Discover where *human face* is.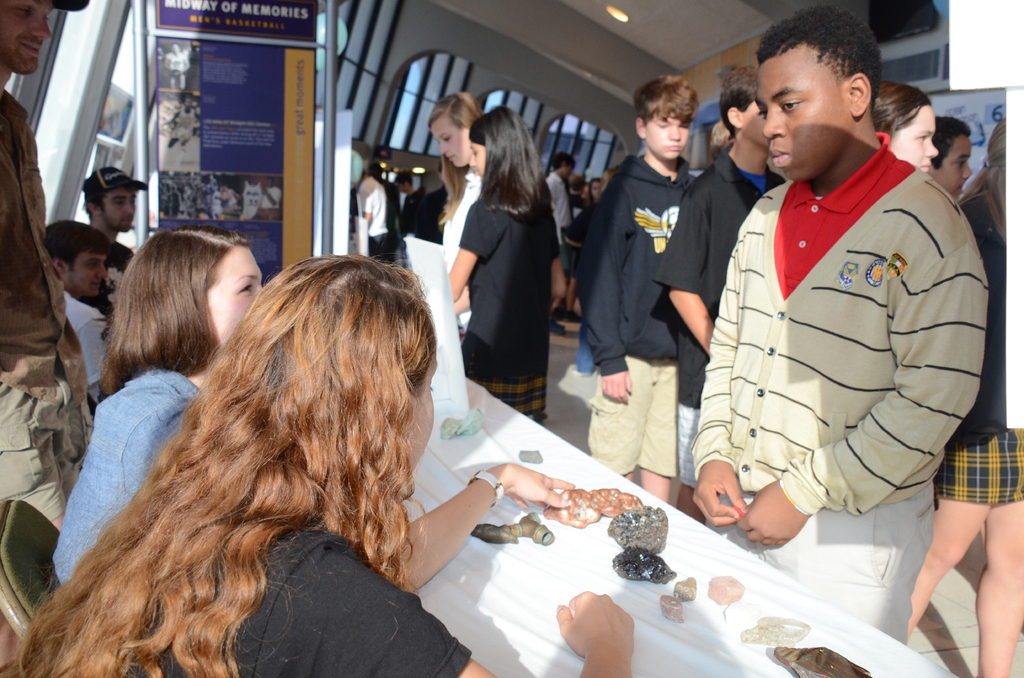
Discovered at BBox(756, 45, 852, 181).
